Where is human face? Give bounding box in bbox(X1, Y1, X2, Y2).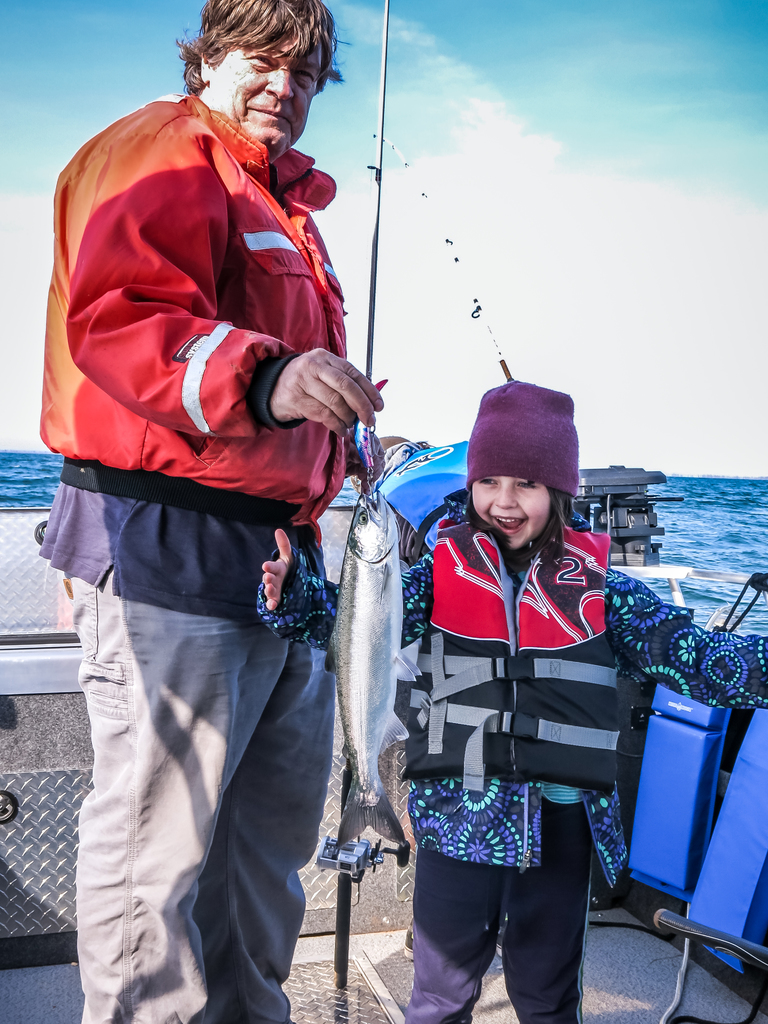
bbox(472, 461, 561, 540).
